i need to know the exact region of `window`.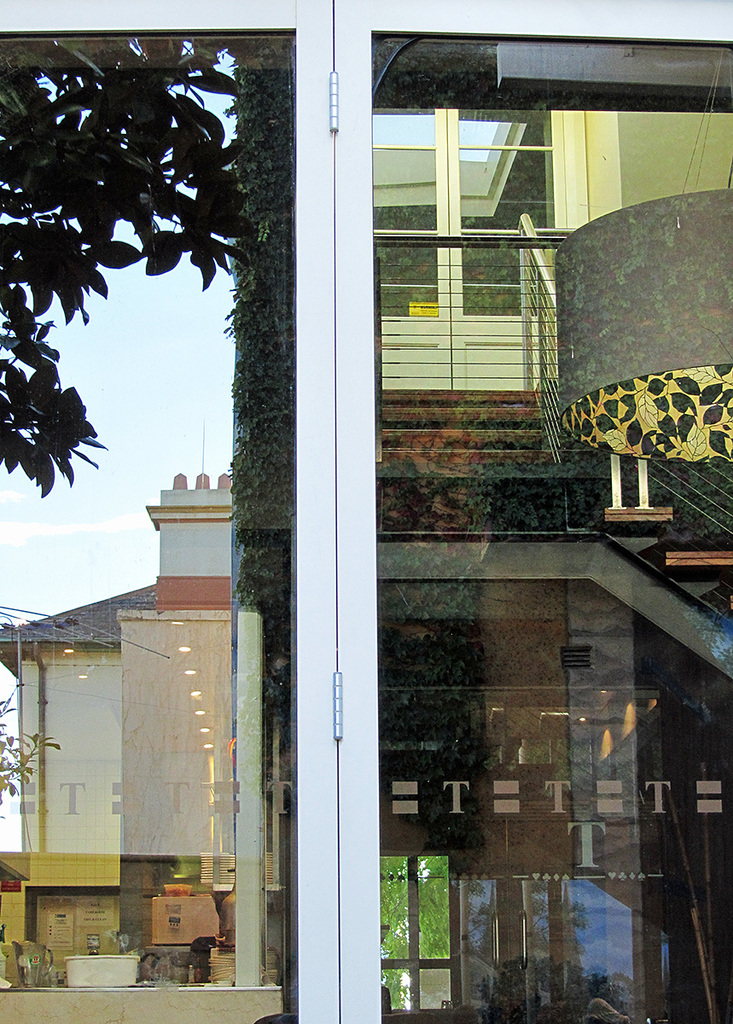
Region: {"left": 366, "top": 840, "right": 469, "bottom": 1021}.
